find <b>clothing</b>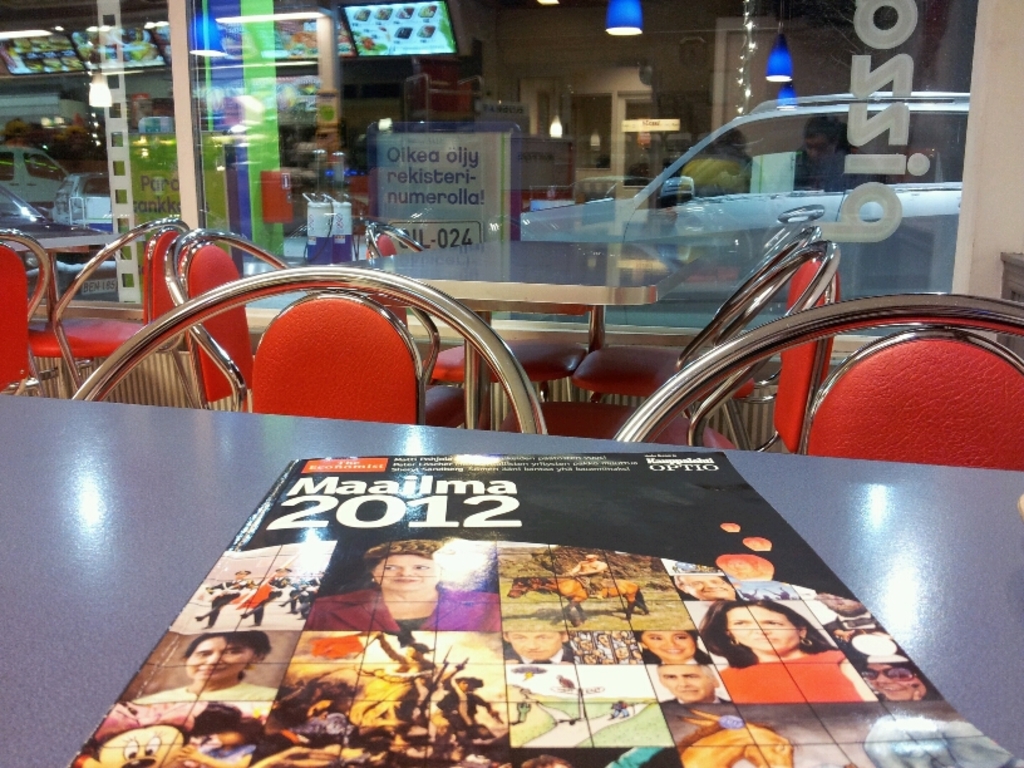
select_region(131, 678, 277, 705)
